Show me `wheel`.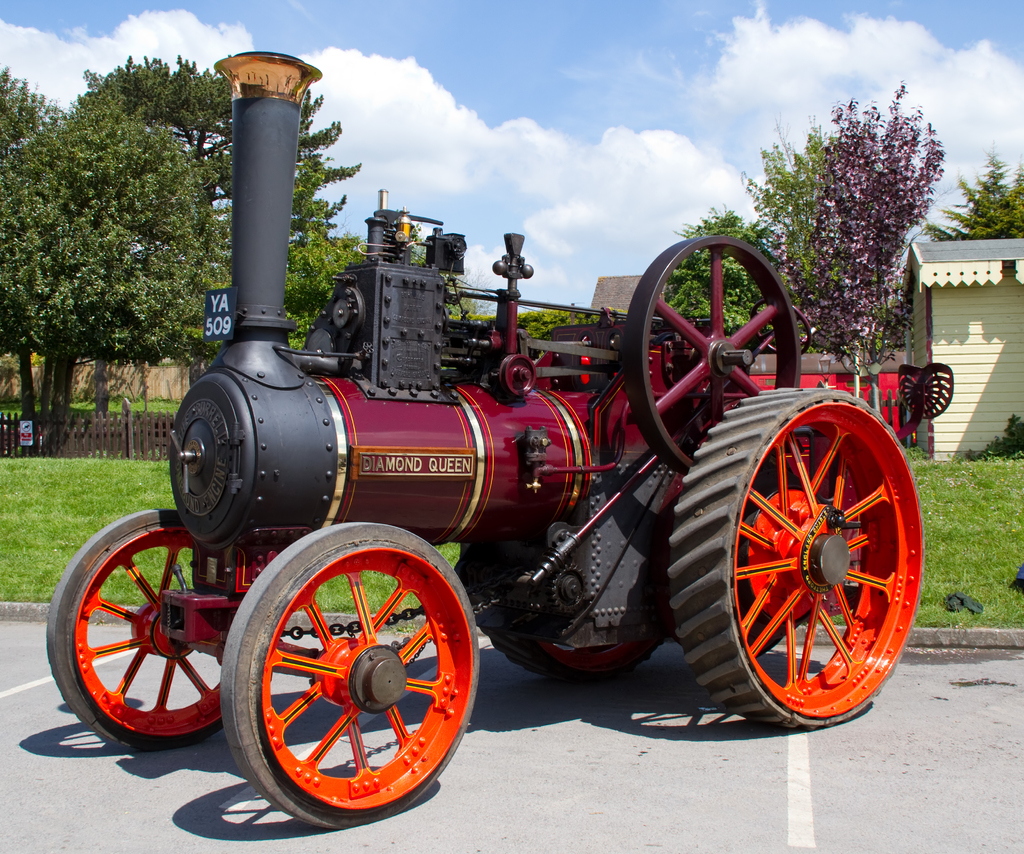
`wheel` is here: pyautogui.locateOnScreen(216, 520, 481, 828).
